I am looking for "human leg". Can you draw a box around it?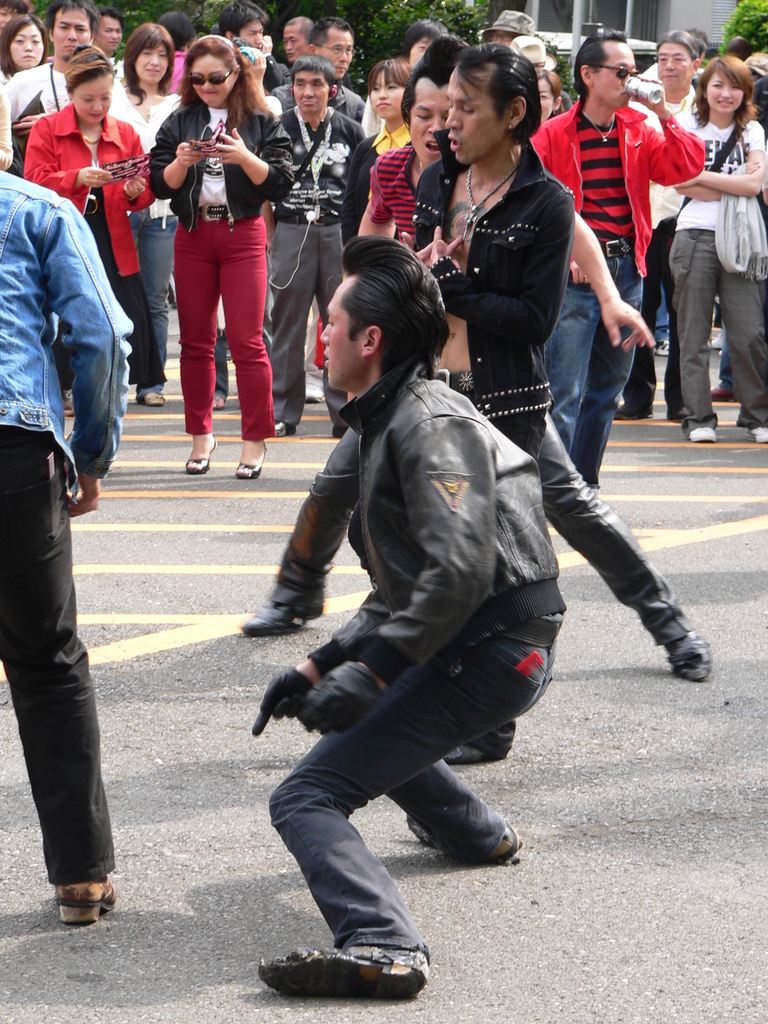
Sure, the bounding box is <region>278, 220, 308, 438</region>.
